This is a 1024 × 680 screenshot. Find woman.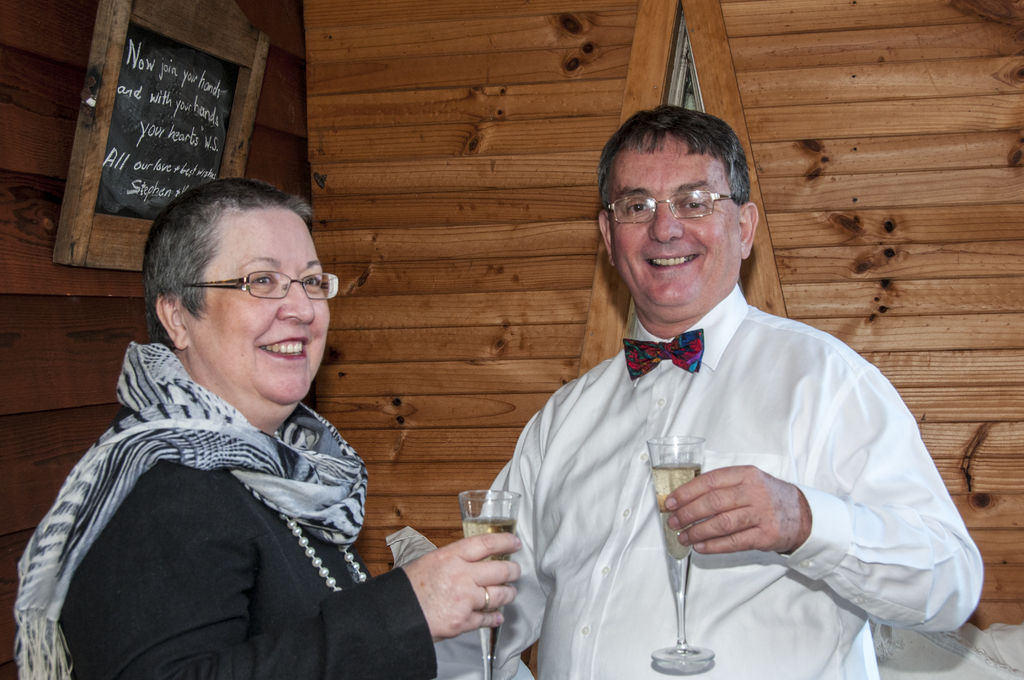
Bounding box: left=33, top=173, right=504, bottom=674.
